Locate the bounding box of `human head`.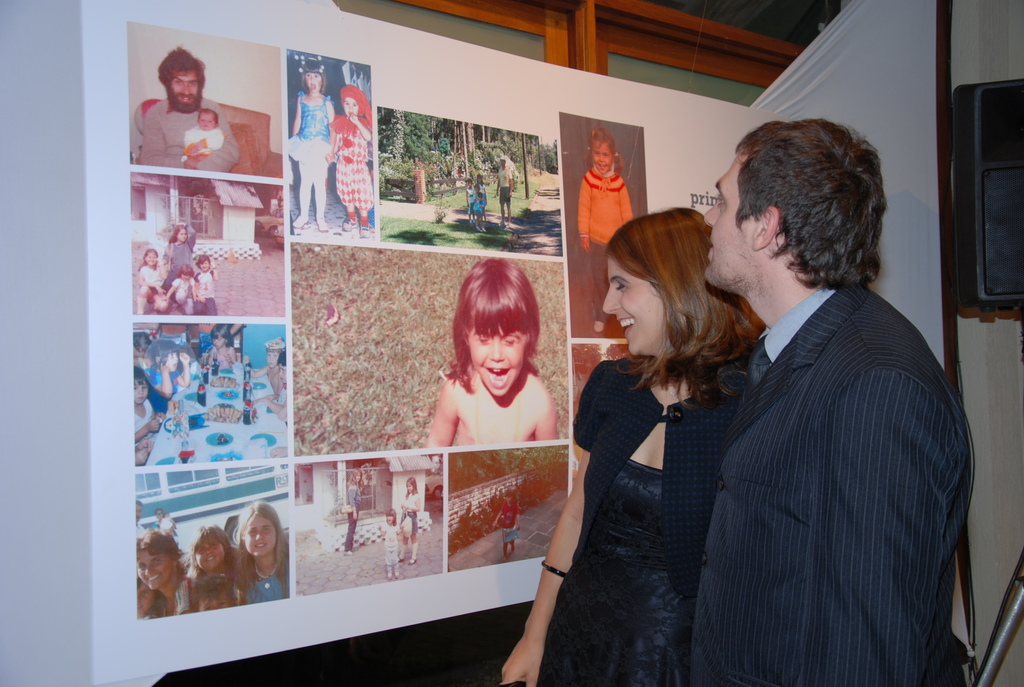
Bounding box: [left=129, top=367, right=148, bottom=405].
